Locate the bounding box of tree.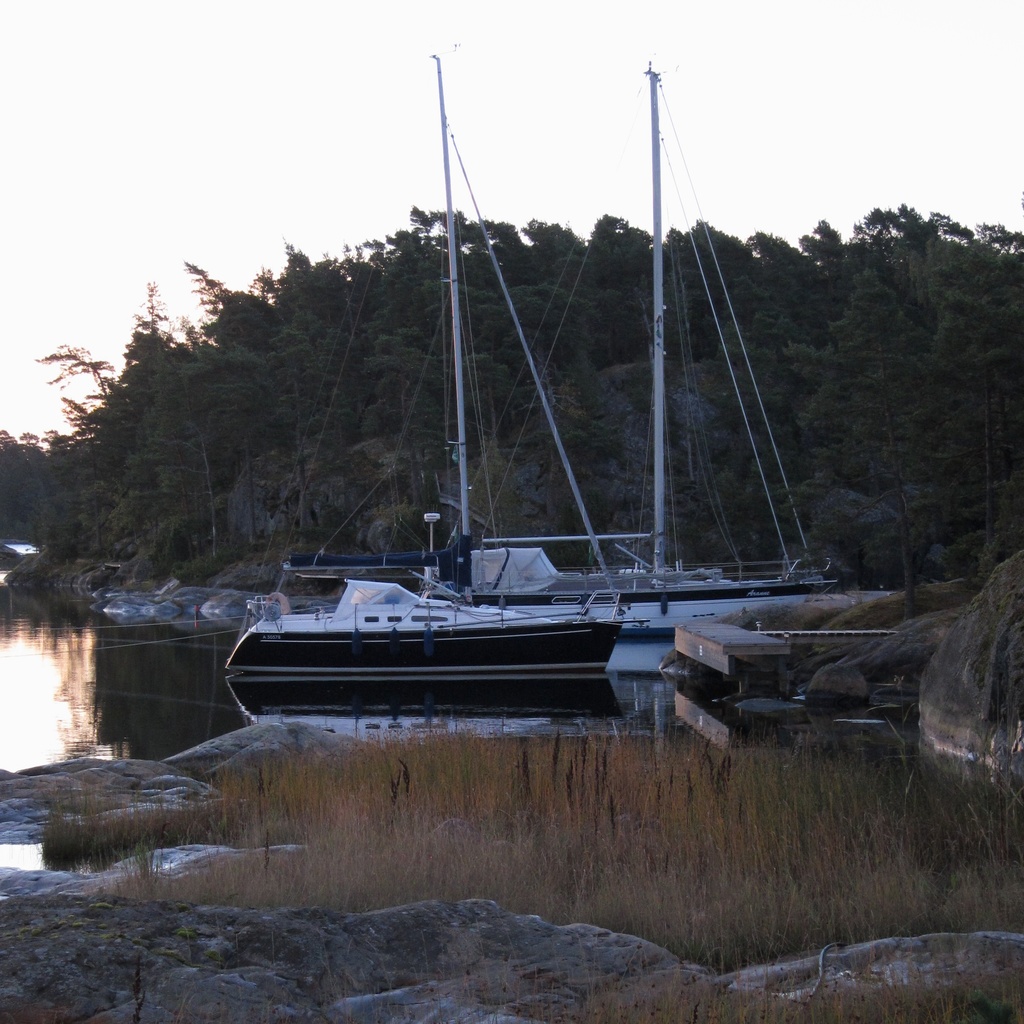
Bounding box: [862,196,950,280].
